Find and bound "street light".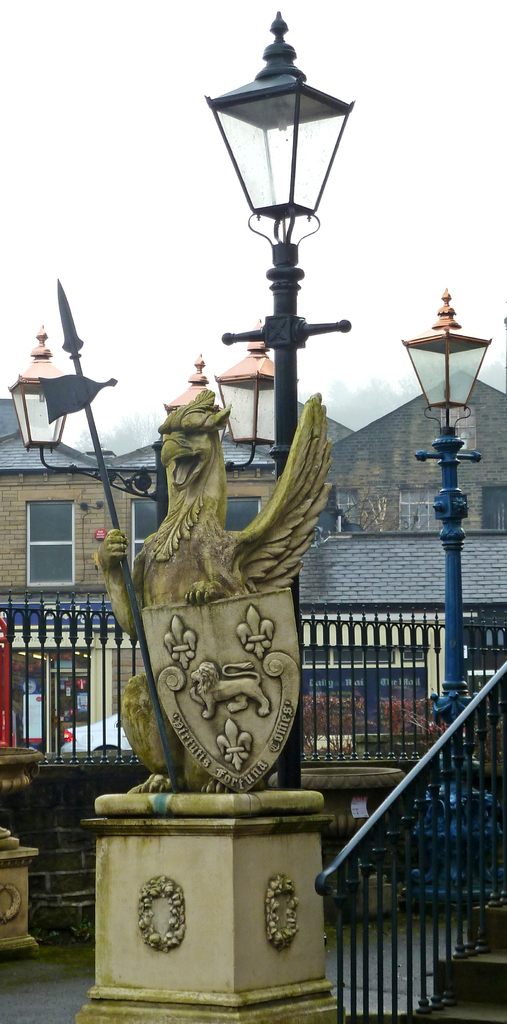
Bound: 400 280 498 728.
